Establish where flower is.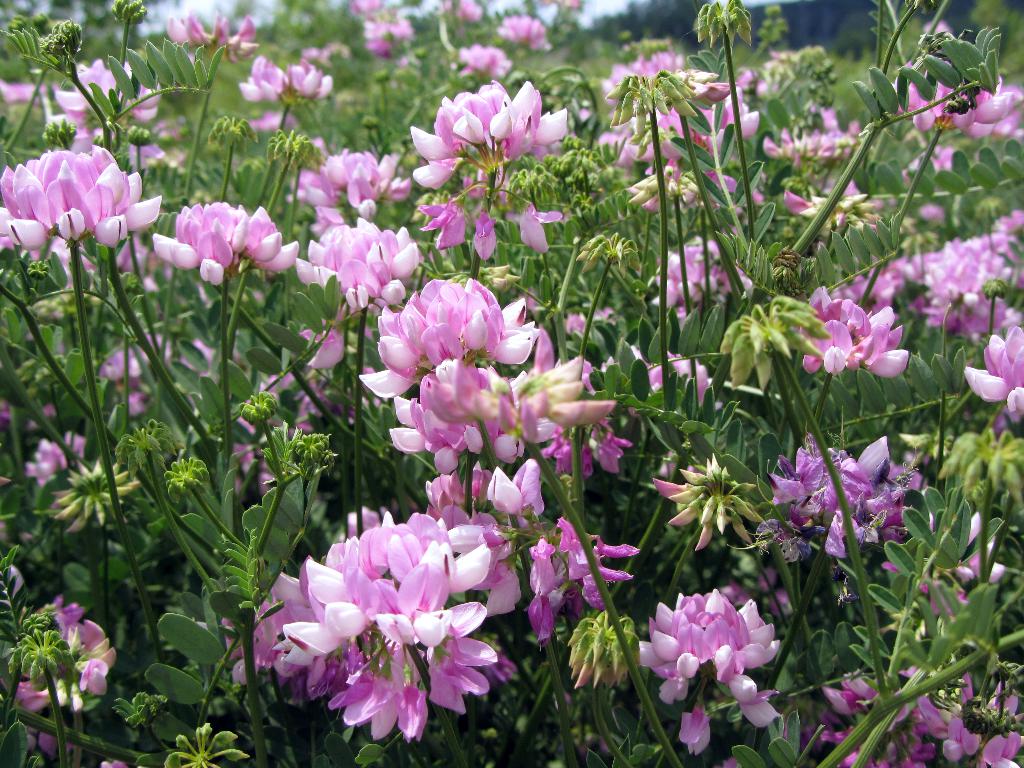
Established at <box>899,50,1023,148</box>.
